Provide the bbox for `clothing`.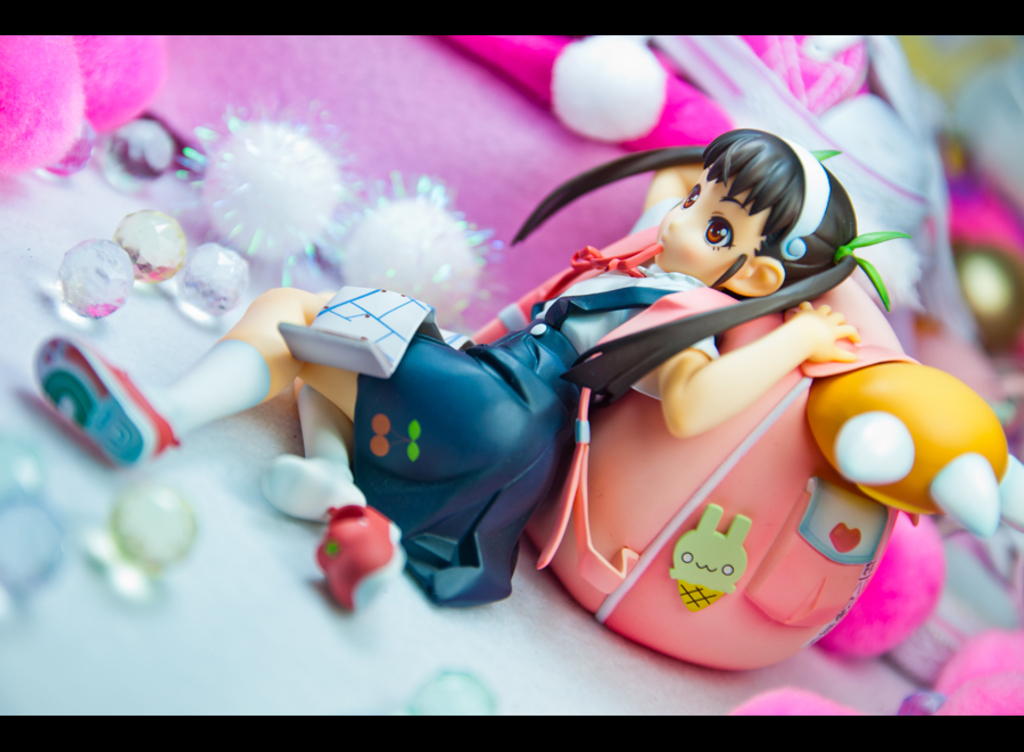
(349, 243, 717, 602).
